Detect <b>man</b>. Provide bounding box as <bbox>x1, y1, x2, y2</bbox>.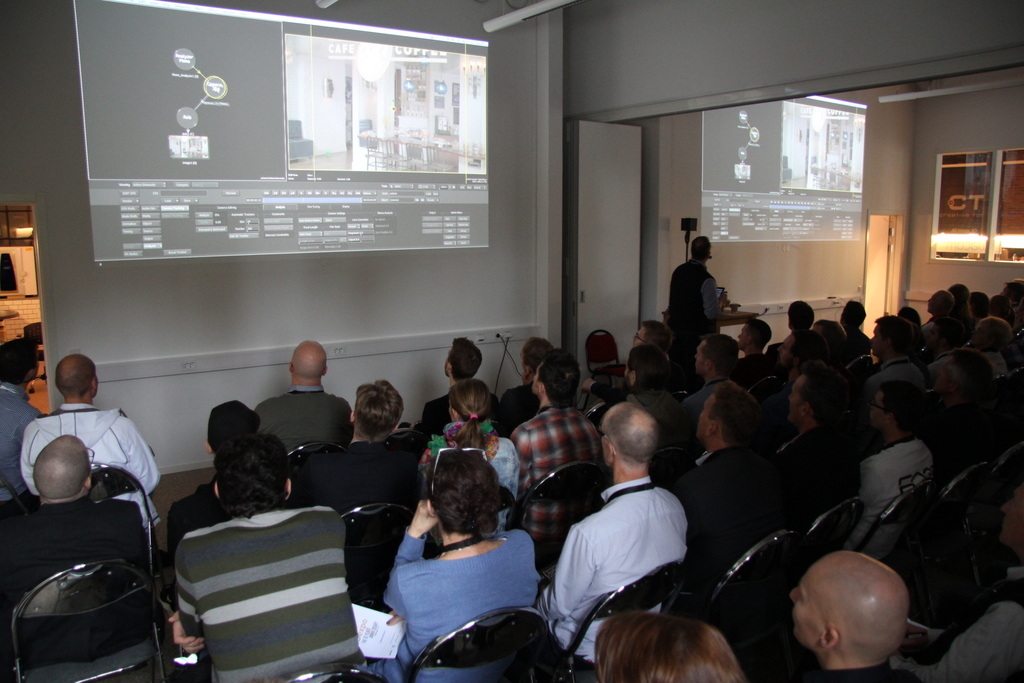
<bbox>166, 391, 374, 559</bbox>.
